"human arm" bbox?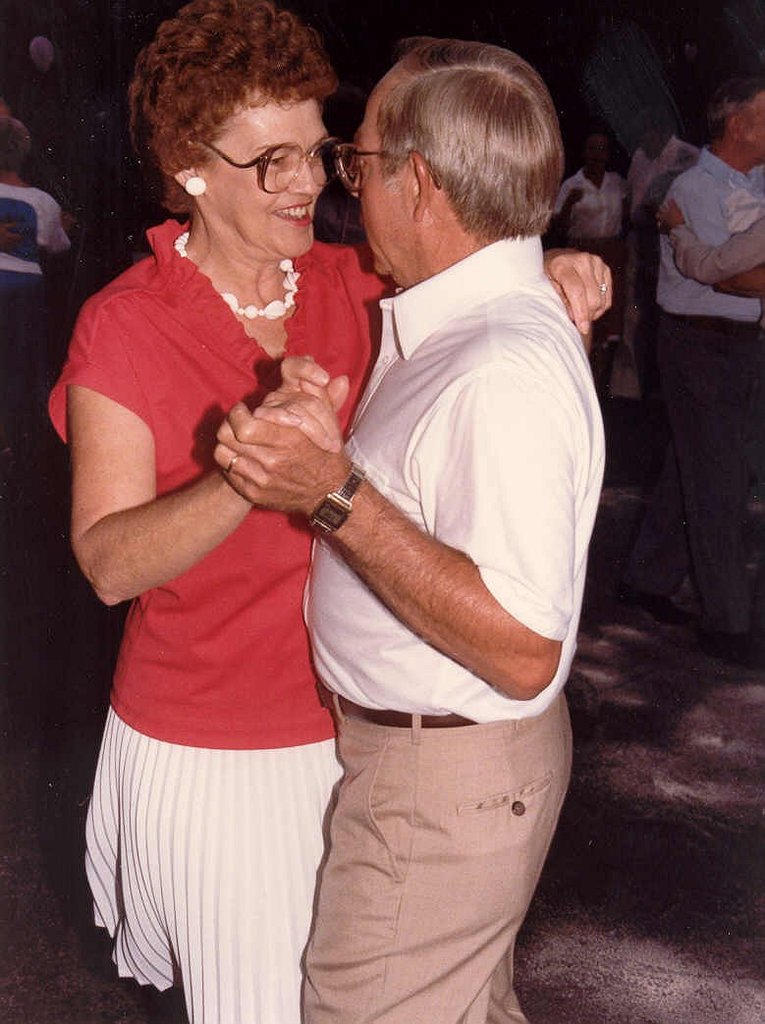
656, 205, 764, 289
